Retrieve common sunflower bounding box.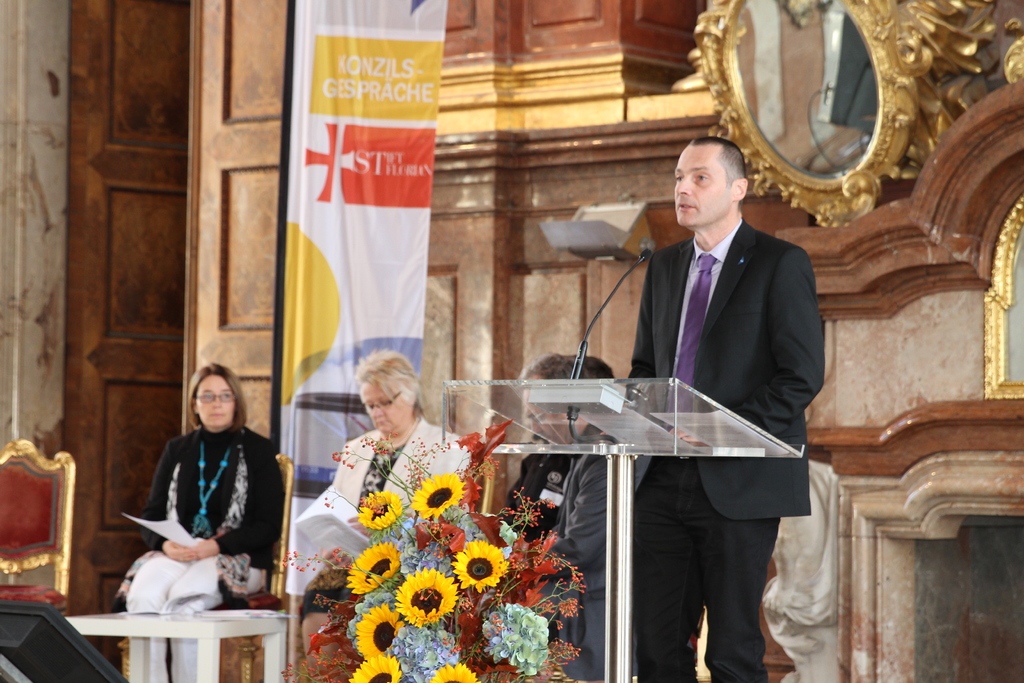
Bounding box: region(408, 478, 464, 524).
